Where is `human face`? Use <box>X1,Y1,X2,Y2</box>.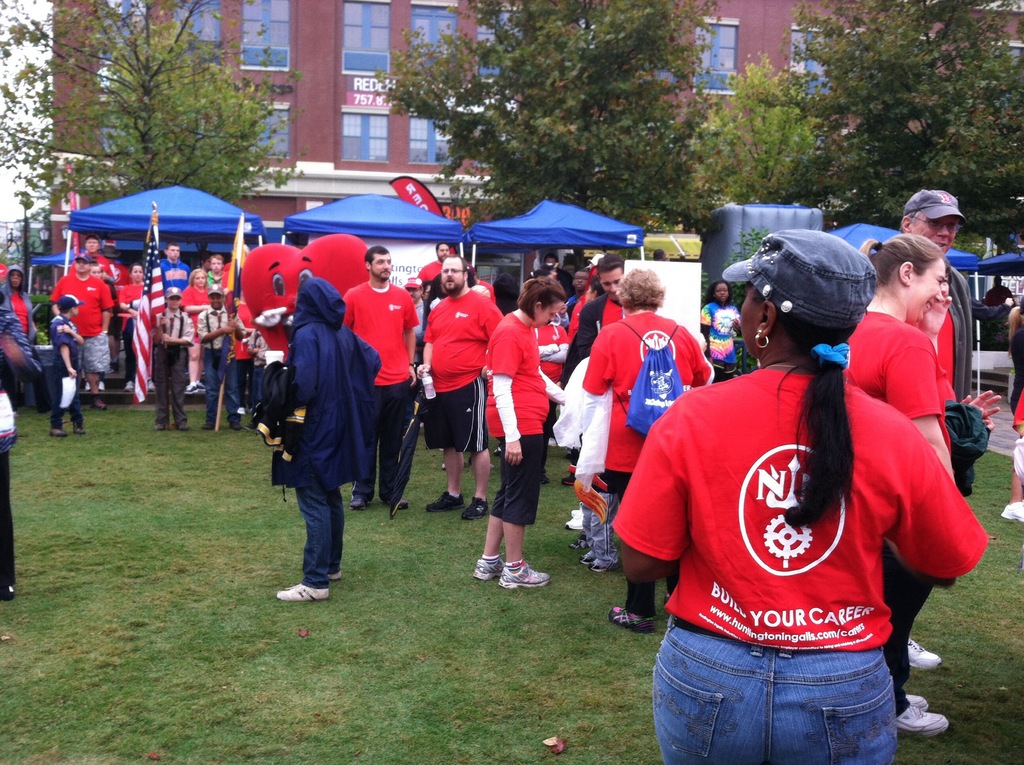
<box>438,260,461,290</box>.
